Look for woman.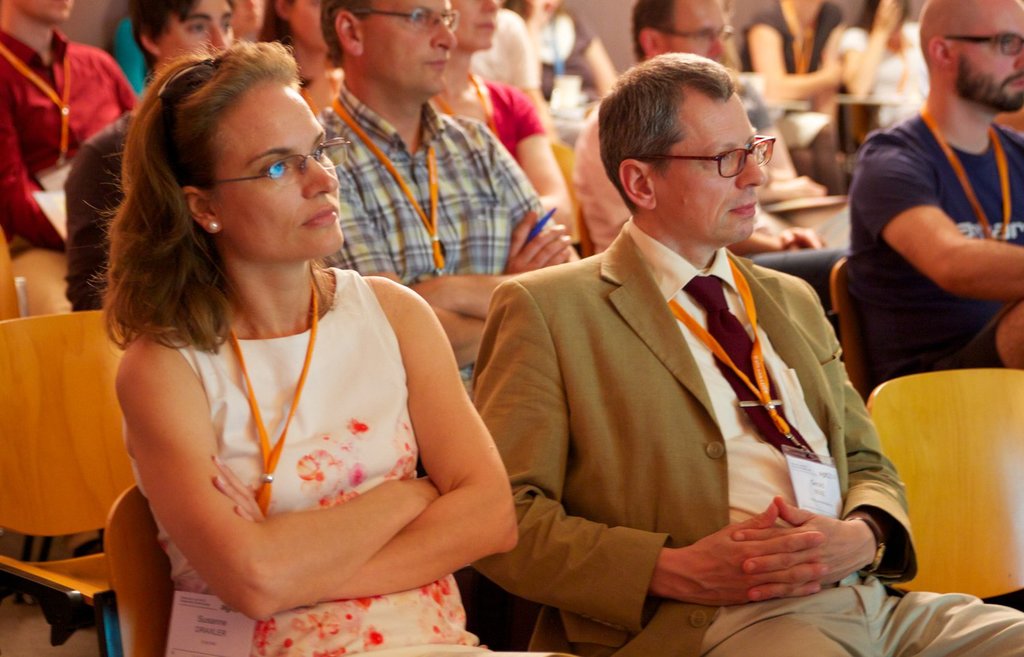
Found: pyautogui.locateOnScreen(257, 0, 345, 114).
